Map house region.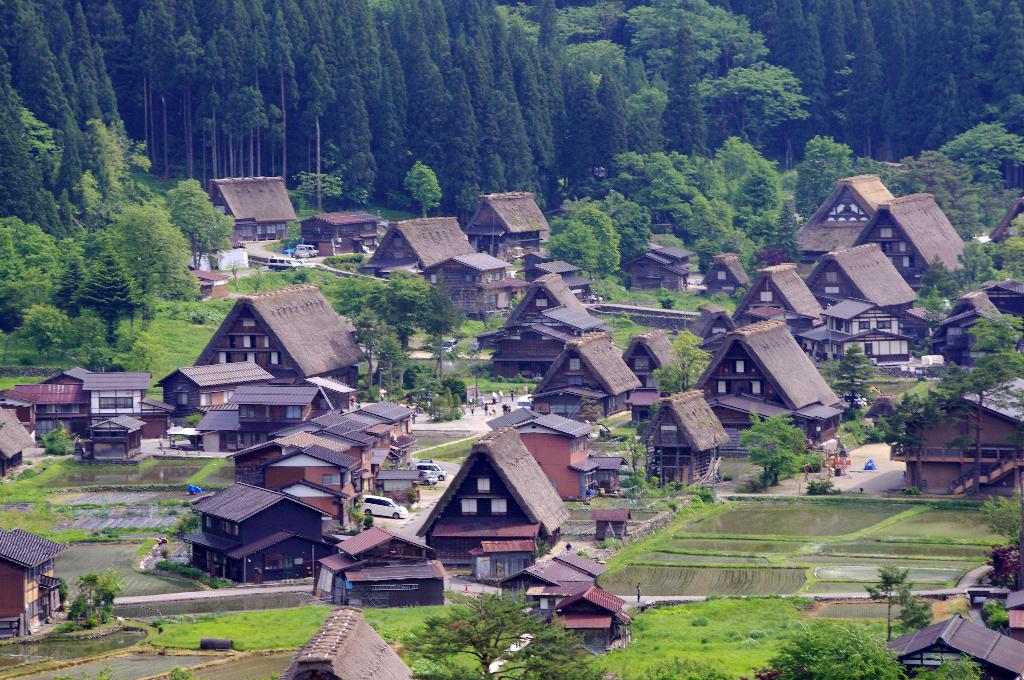
Mapped to locate(356, 218, 477, 269).
